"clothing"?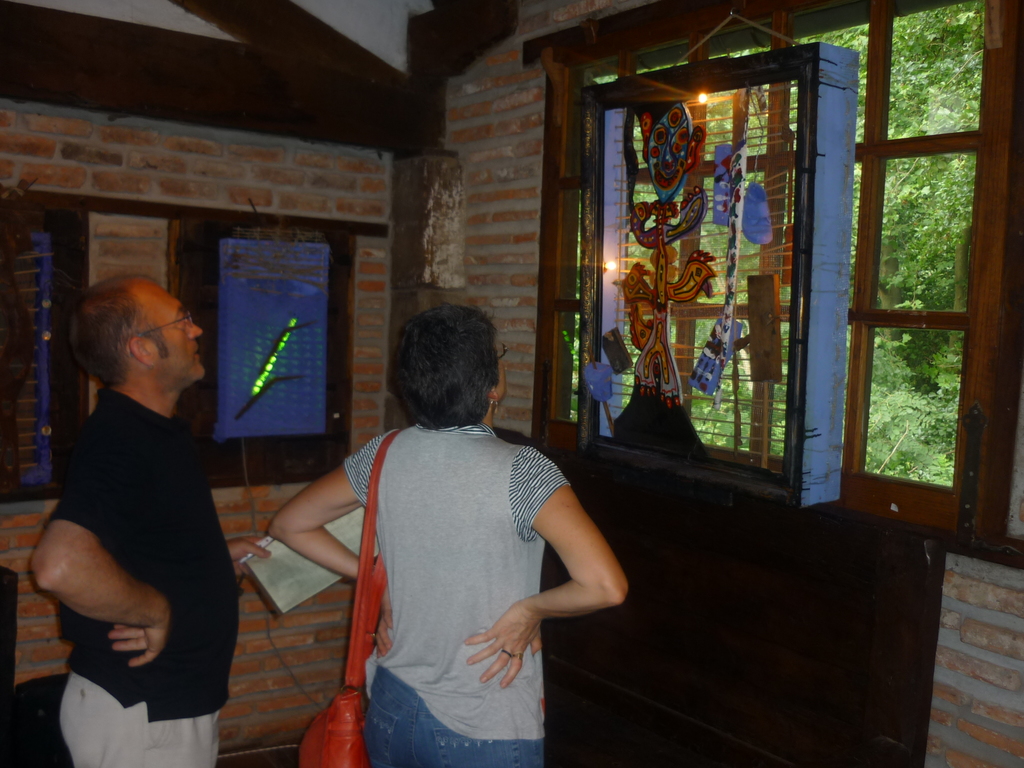
[52,379,246,767]
